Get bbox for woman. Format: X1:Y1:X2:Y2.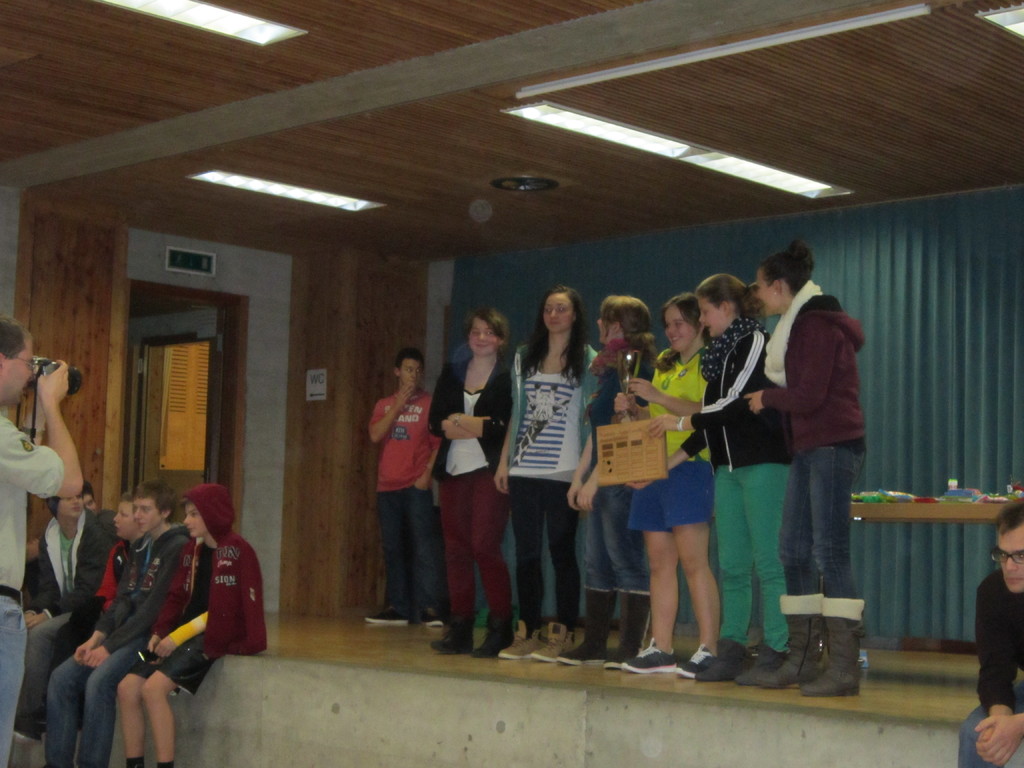
731:241:865:702.
